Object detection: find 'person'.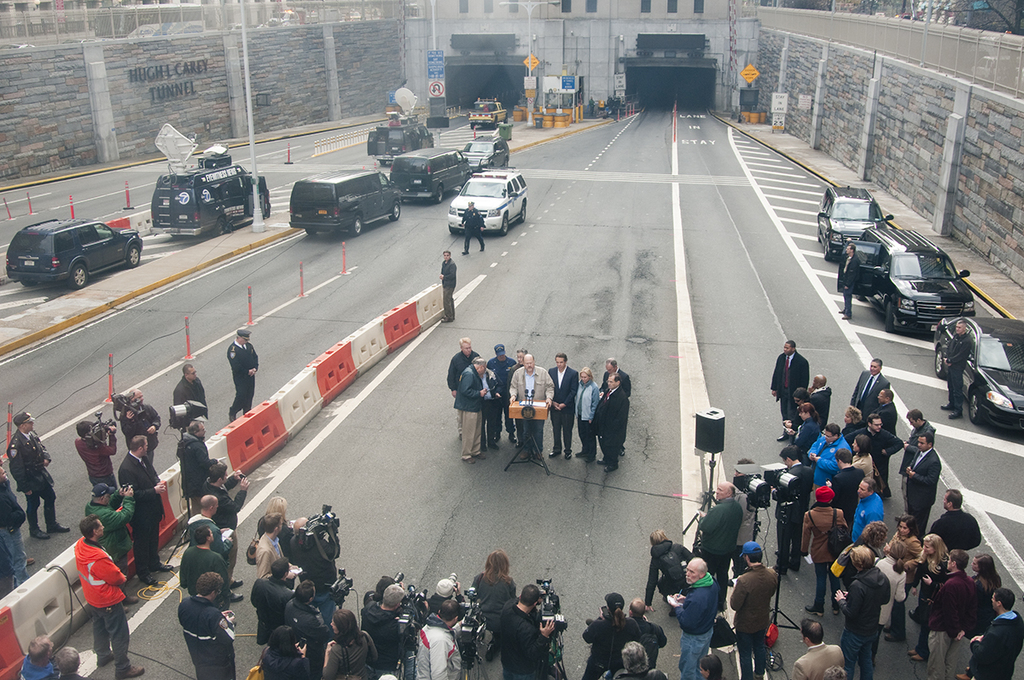
crop(85, 483, 139, 615).
